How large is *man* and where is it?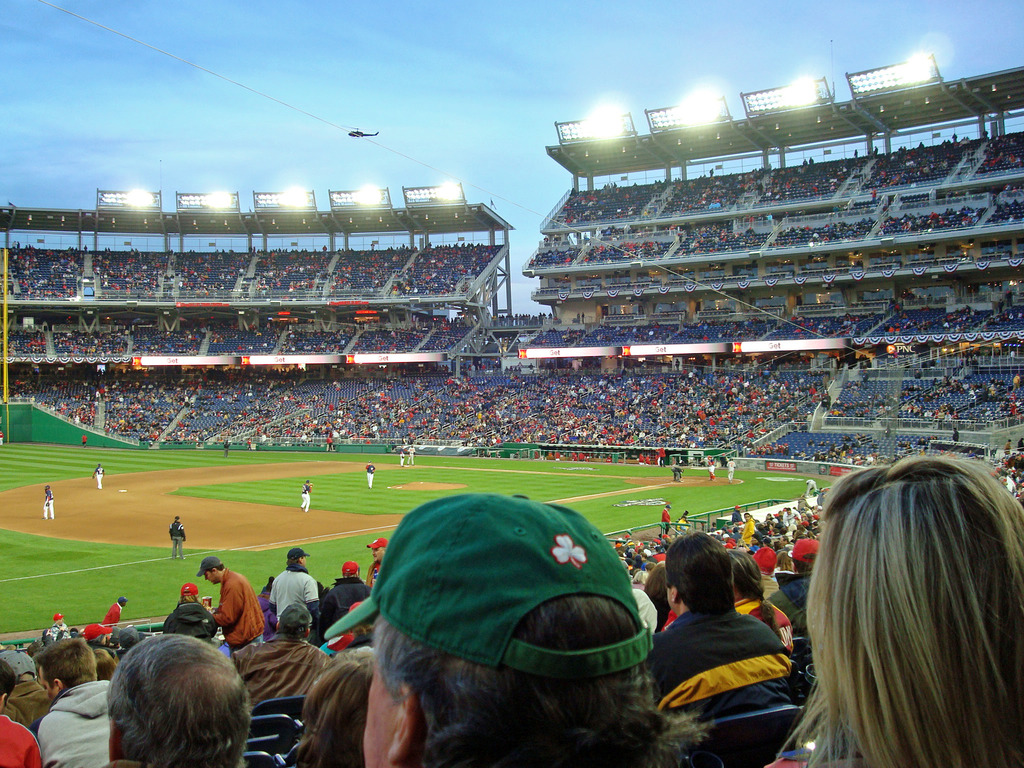
Bounding box: bbox=(318, 561, 371, 623).
